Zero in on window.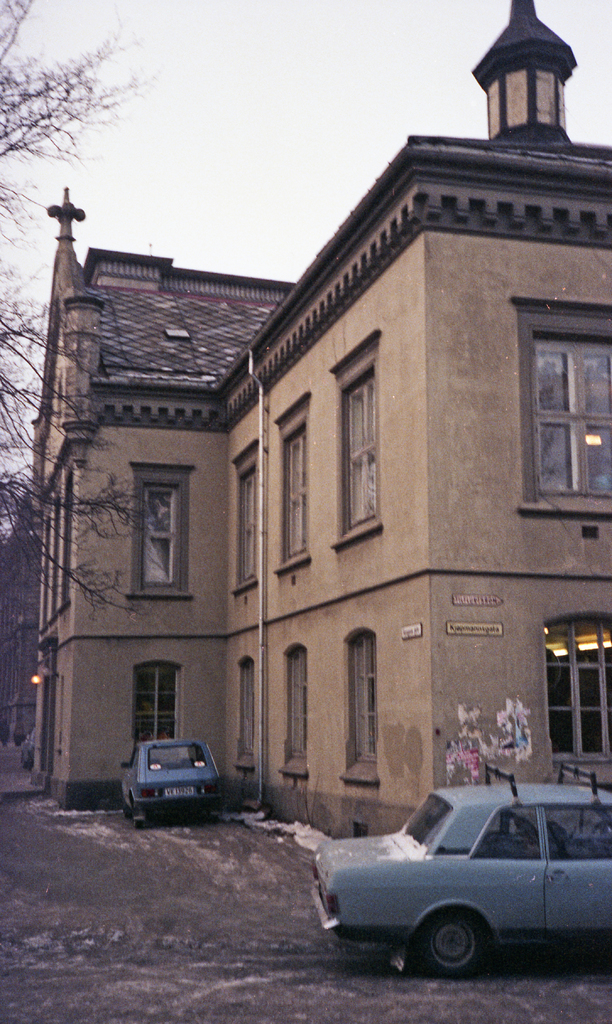
Zeroed in: bbox=(277, 385, 316, 566).
